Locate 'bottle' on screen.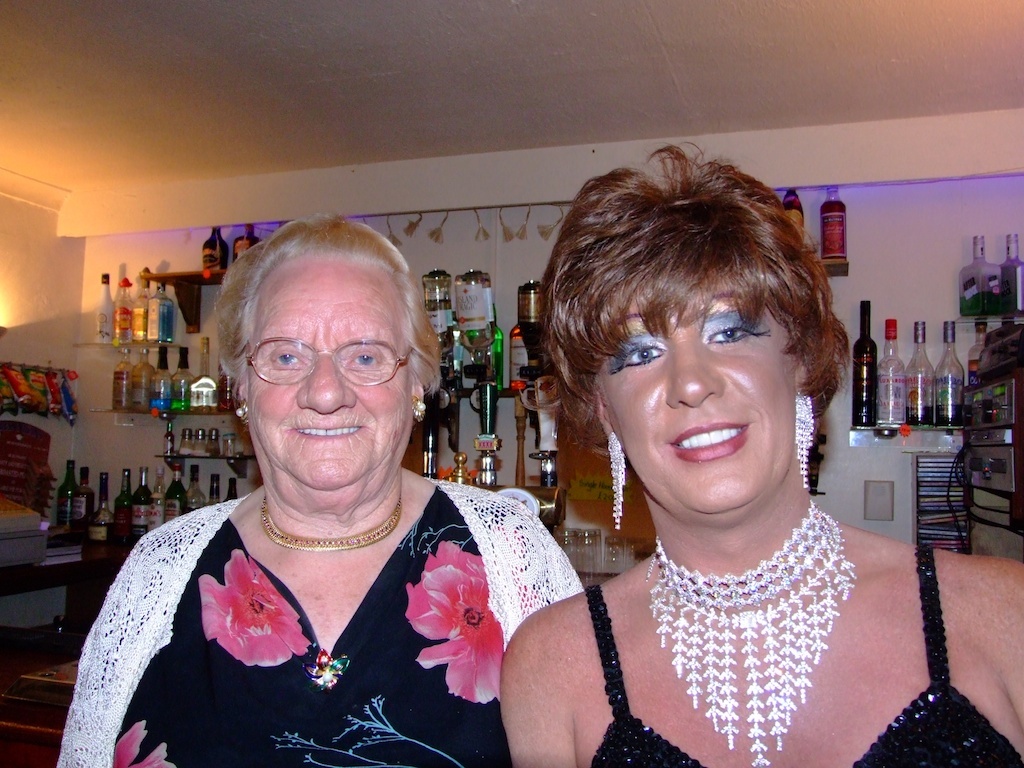
On screen at x1=210 y1=475 x2=229 y2=502.
